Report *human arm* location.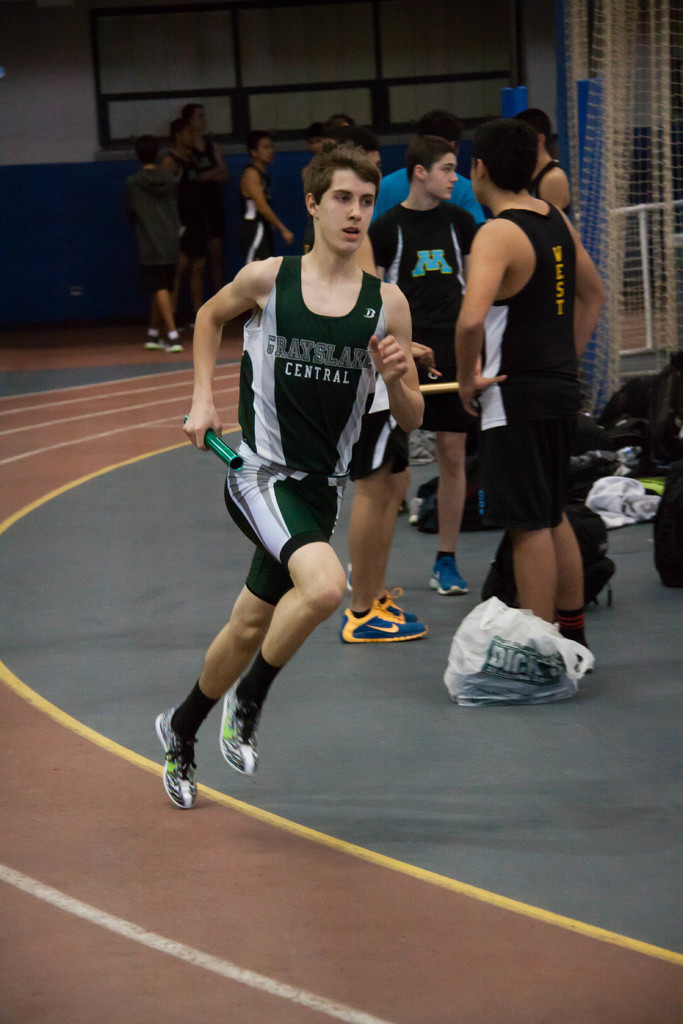
Report: <bbox>457, 214, 480, 281</bbox>.
